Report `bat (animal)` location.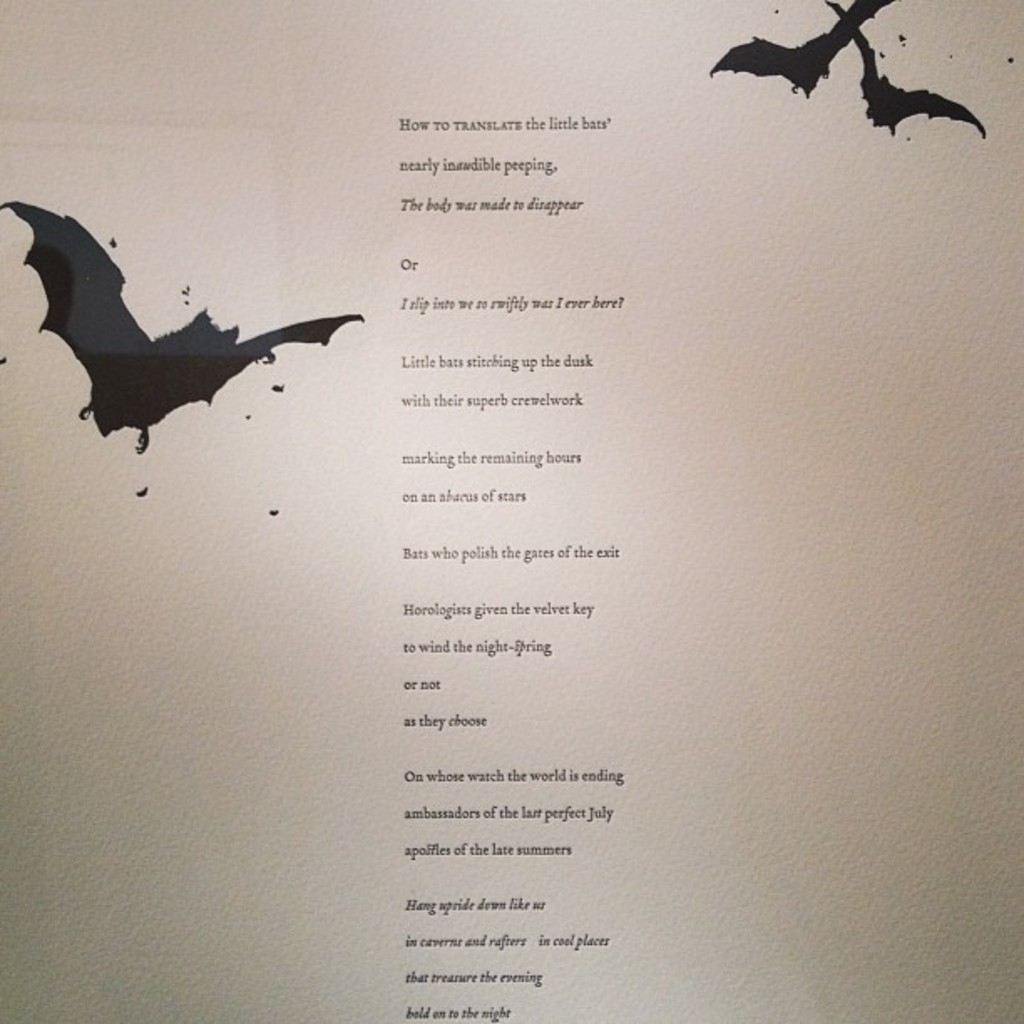
Report: pyautogui.locateOnScreen(0, 197, 363, 455).
